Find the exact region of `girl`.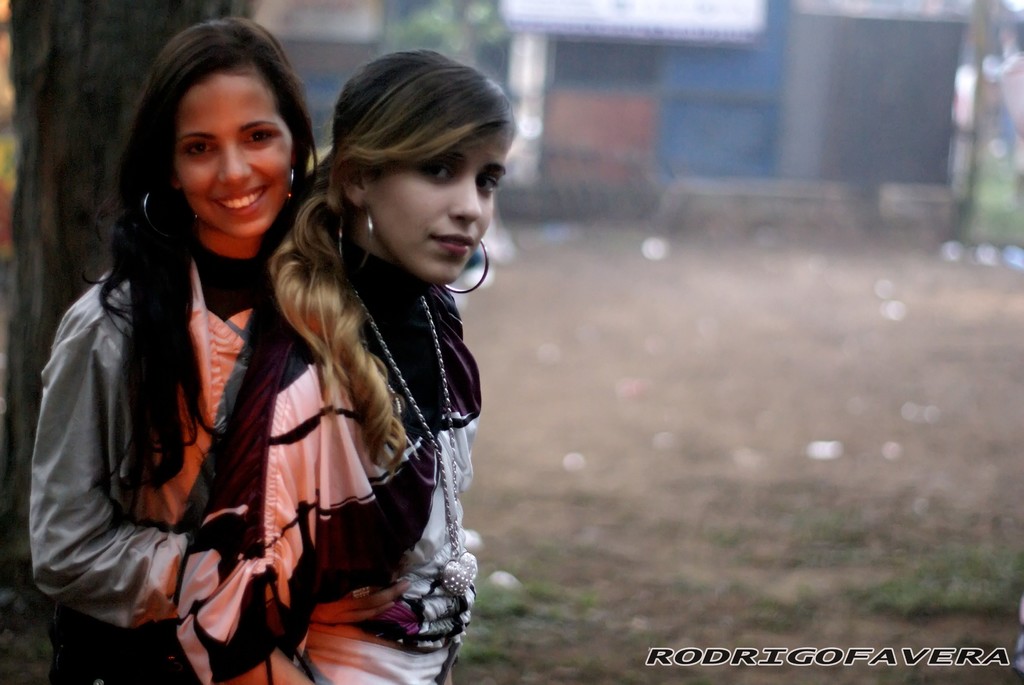
Exact region: Rect(30, 19, 475, 684).
